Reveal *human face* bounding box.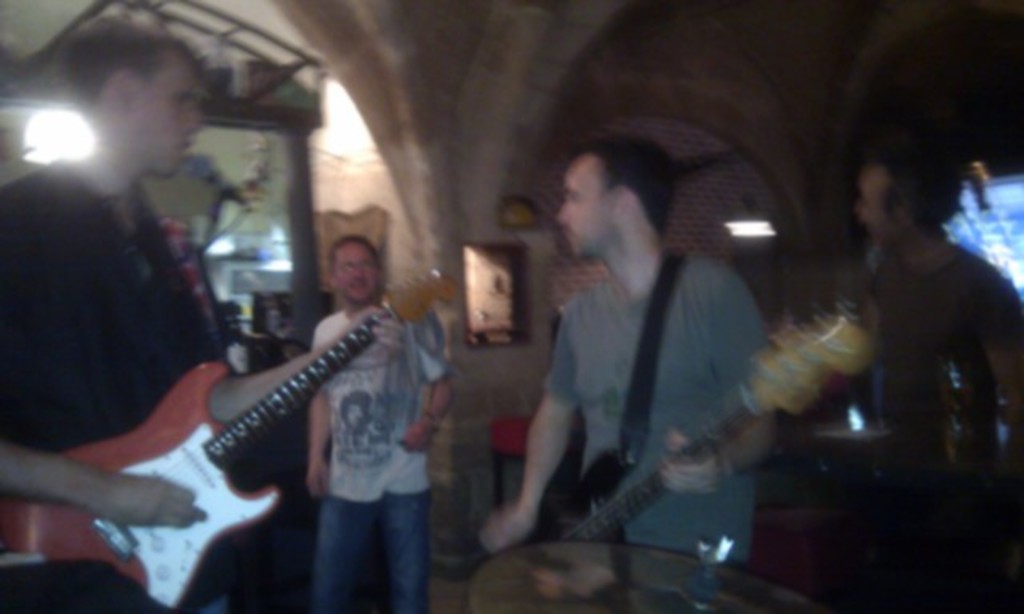
Revealed: Rect(331, 237, 379, 301).
